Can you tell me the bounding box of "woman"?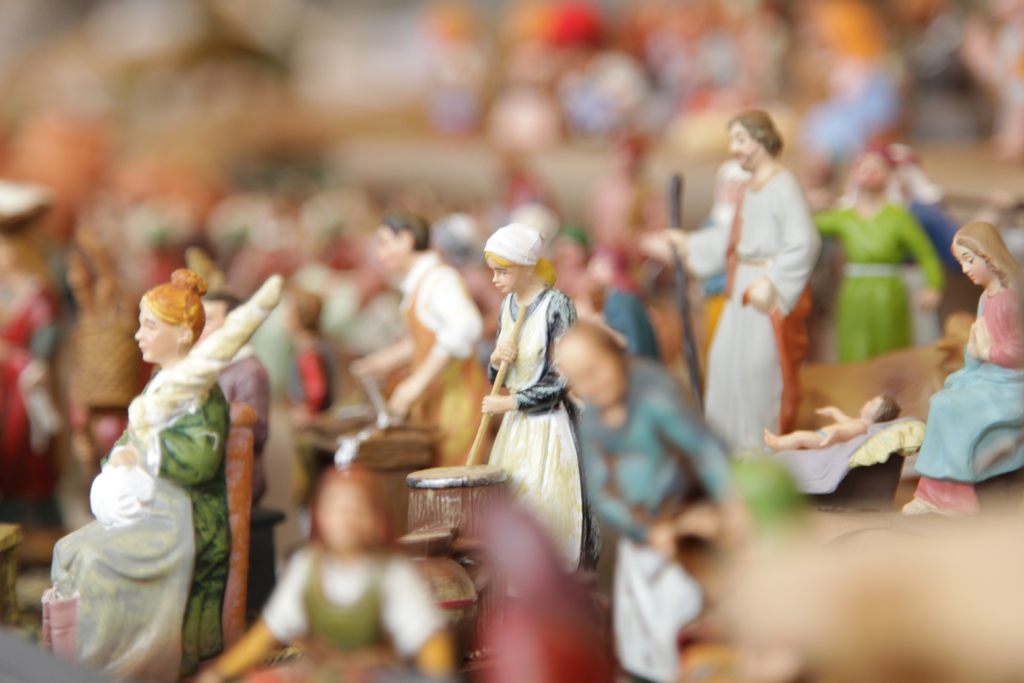
(476,221,606,621).
